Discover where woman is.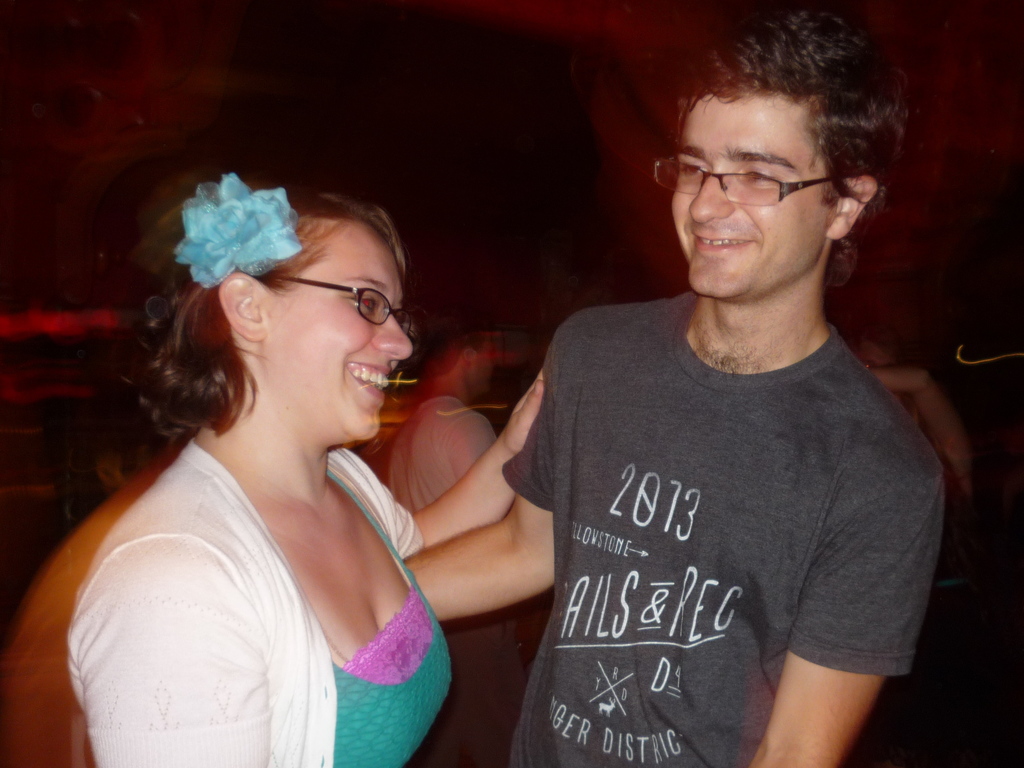
Discovered at [38,100,525,767].
